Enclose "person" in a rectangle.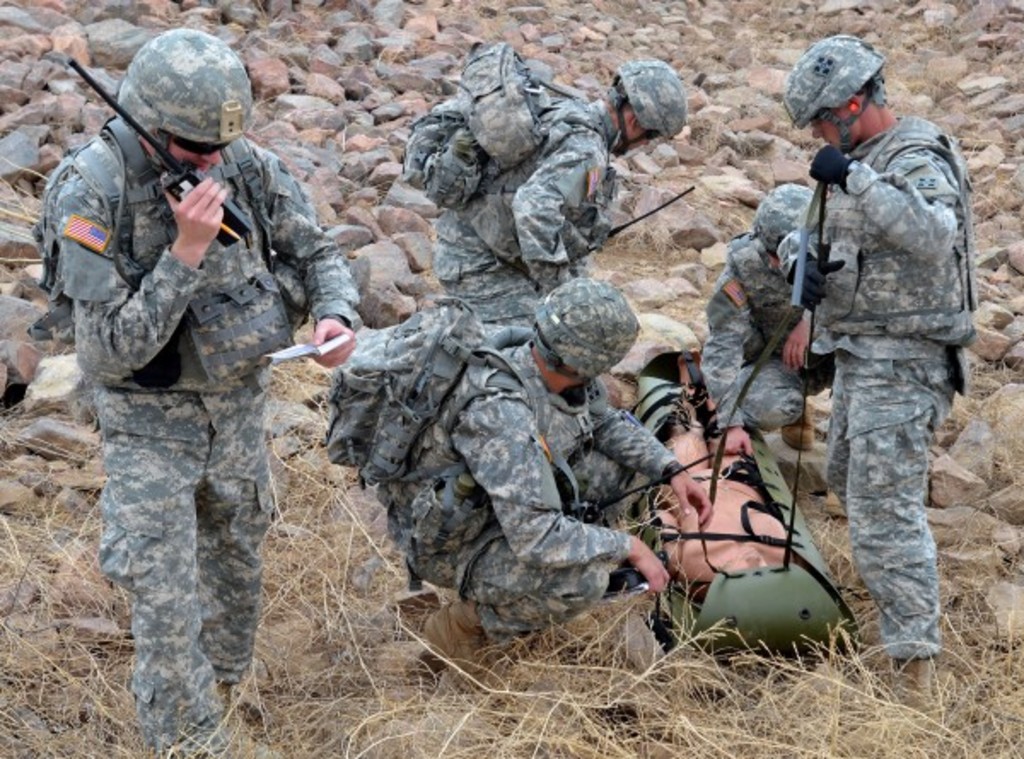
box(29, 17, 369, 757).
